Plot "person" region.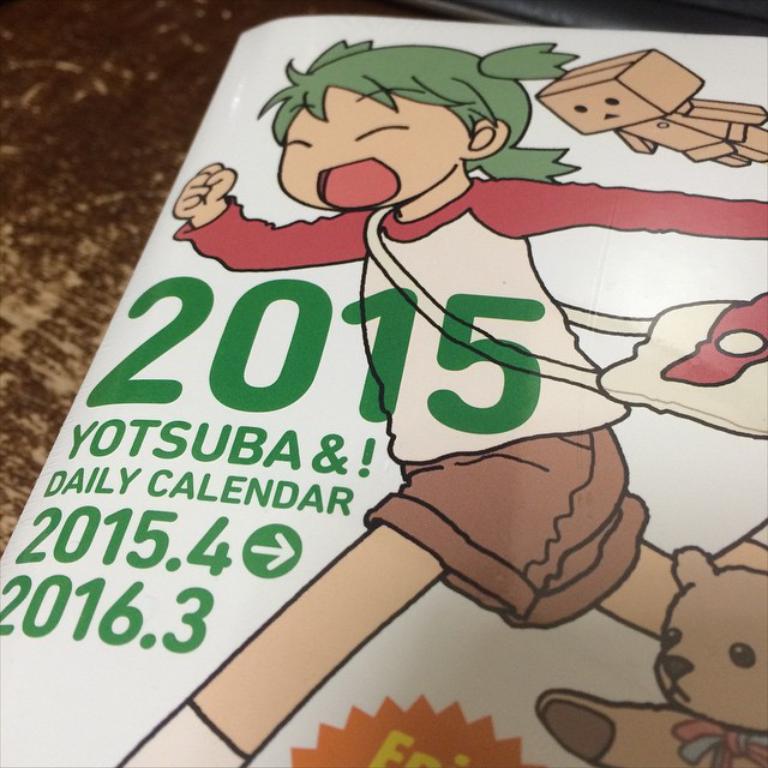
Plotted at BBox(0, 4, 767, 767).
